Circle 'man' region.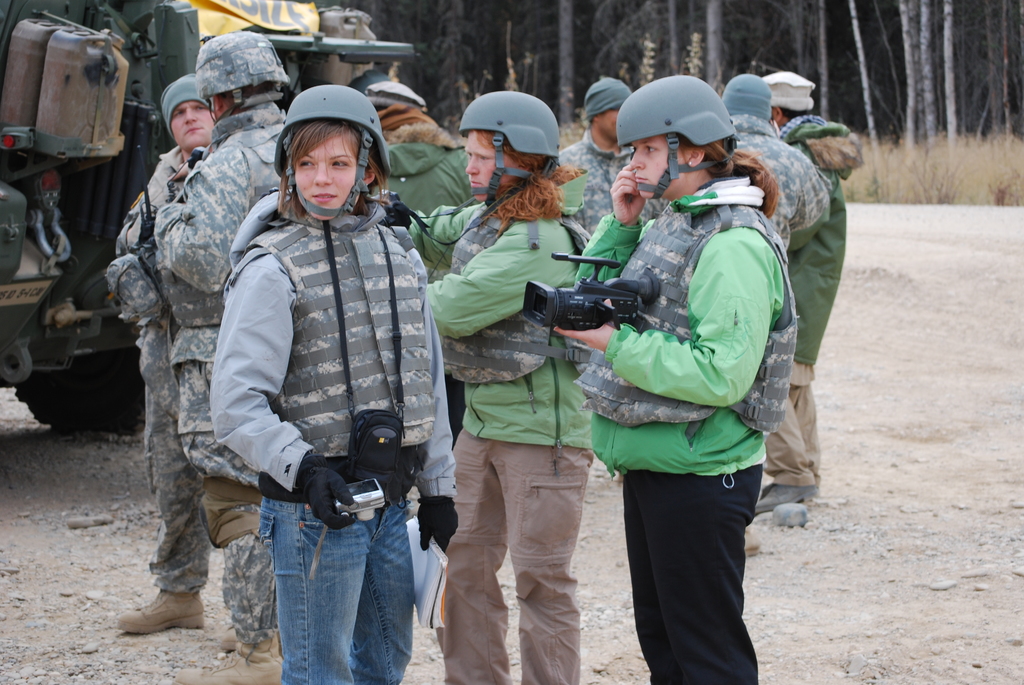
Region: 555, 73, 674, 241.
